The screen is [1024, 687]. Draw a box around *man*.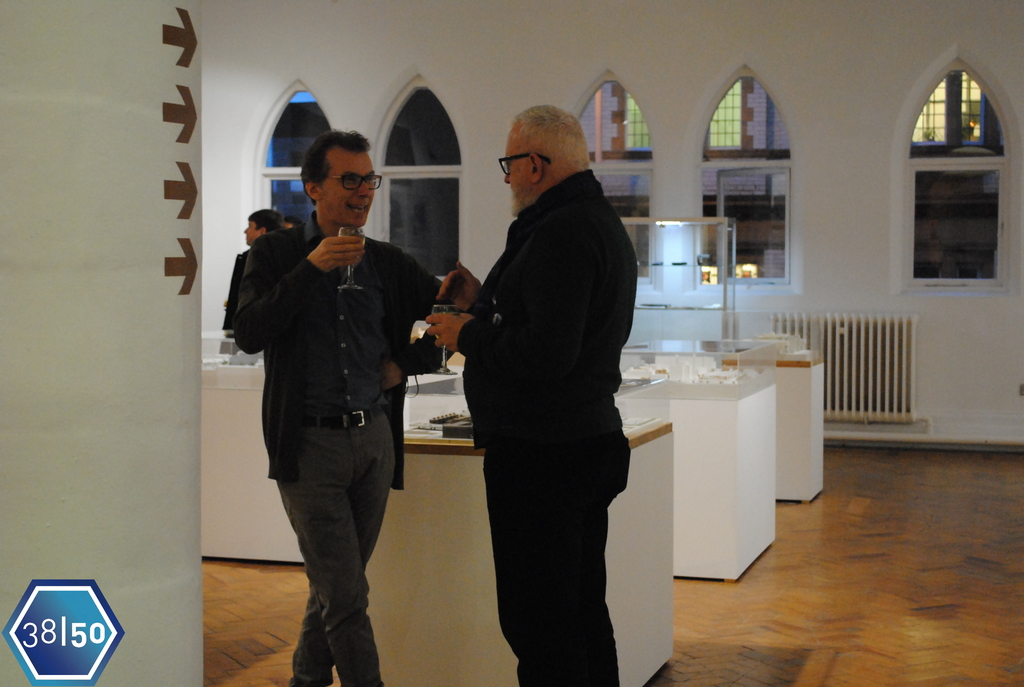
BBox(422, 107, 640, 686).
